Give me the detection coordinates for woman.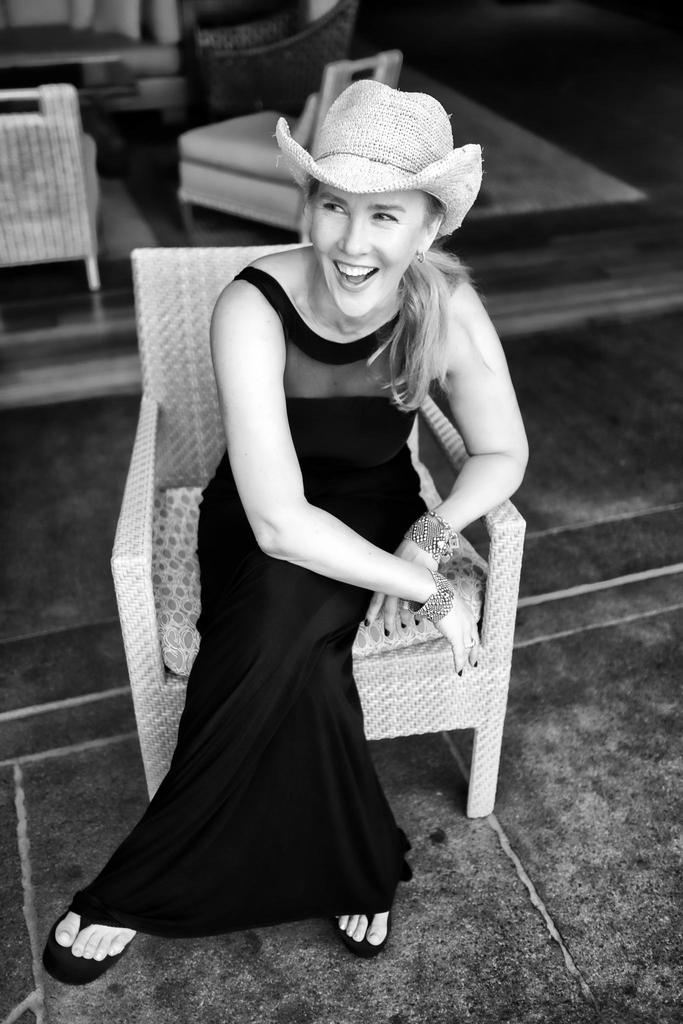
83,85,514,971.
